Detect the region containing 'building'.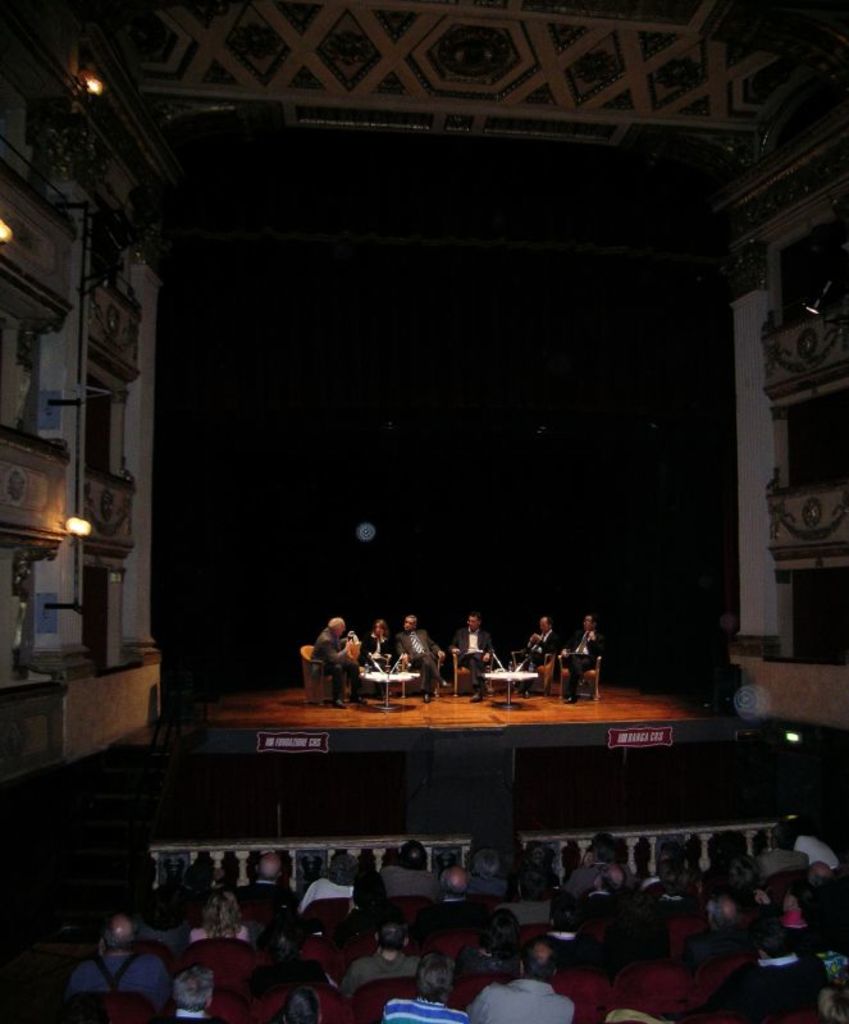
[left=0, top=0, right=848, bottom=1023].
